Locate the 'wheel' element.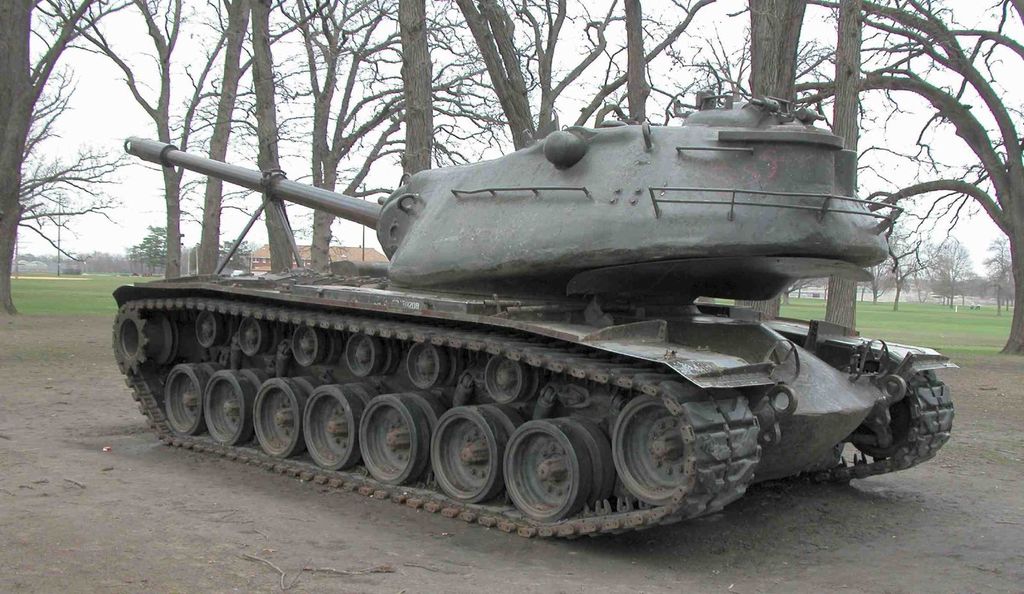
Element bbox: Rect(851, 396, 912, 460).
